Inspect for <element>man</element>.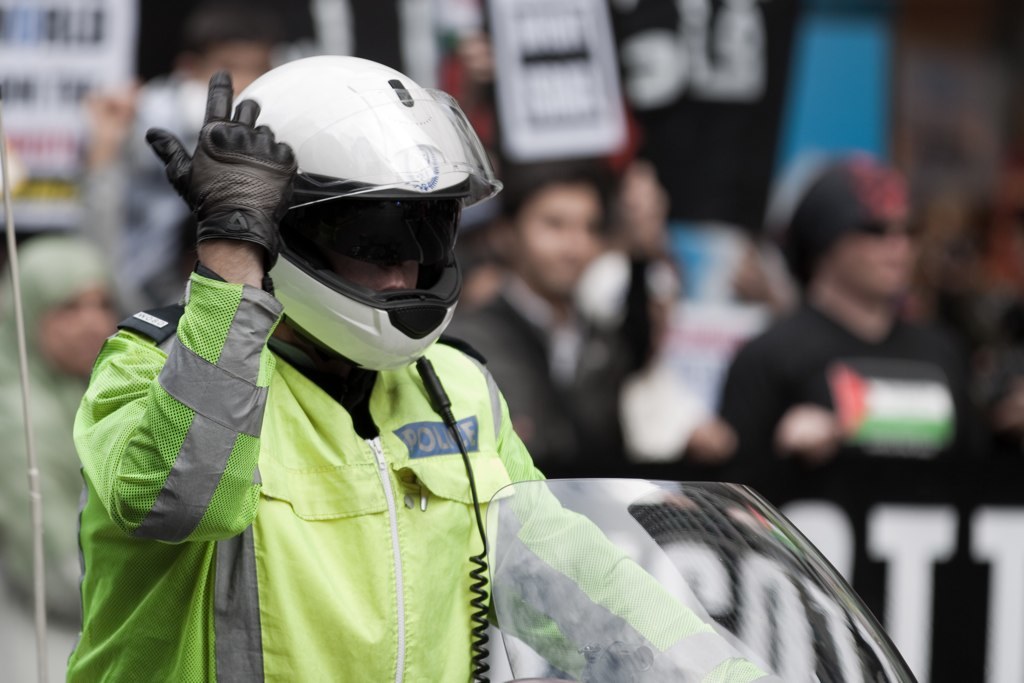
Inspection: left=683, top=194, right=976, bottom=485.
